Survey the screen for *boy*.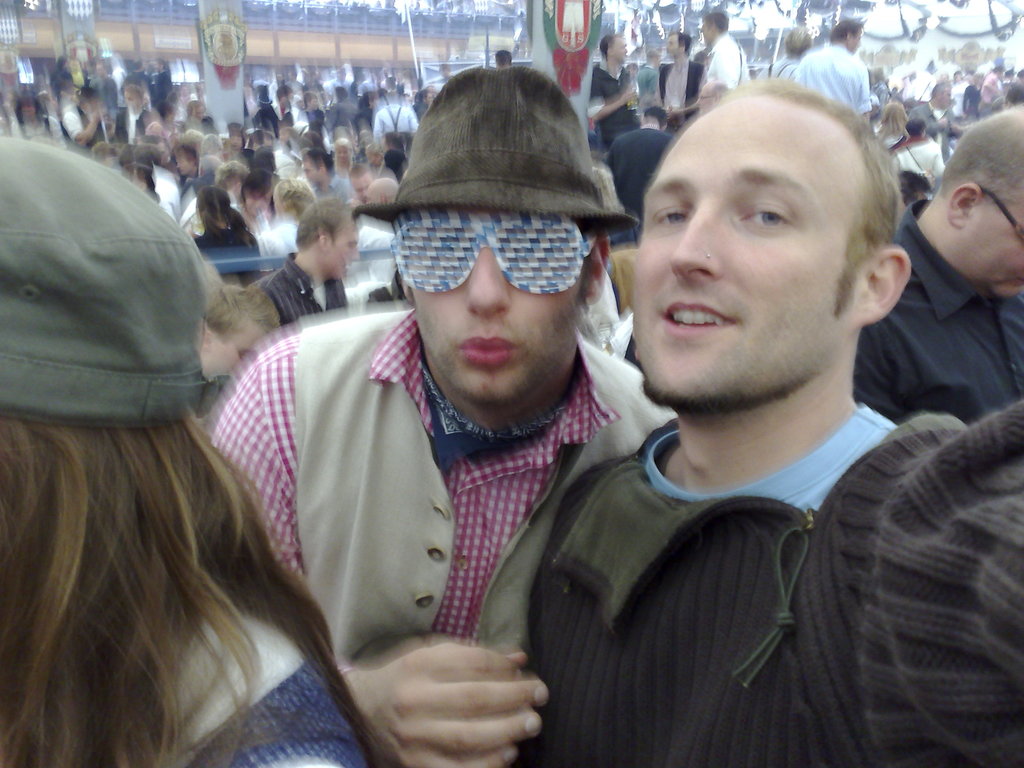
Survey found: <bbox>214, 76, 679, 766</bbox>.
